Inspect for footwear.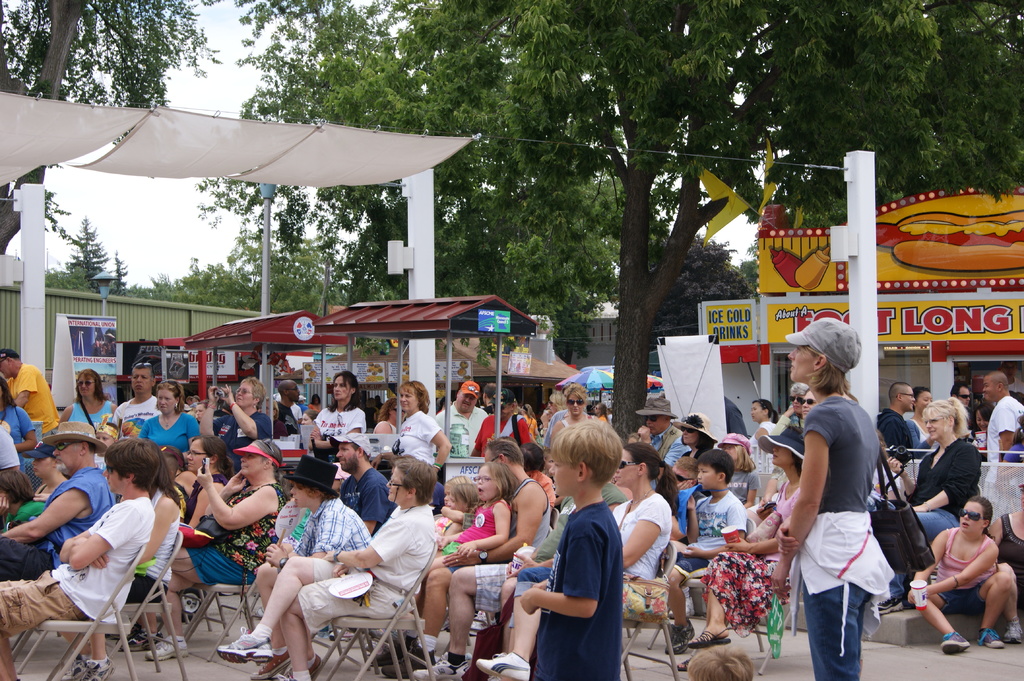
Inspection: {"left": 412, "top": 648, "right": 476, "bottom": 680}.
